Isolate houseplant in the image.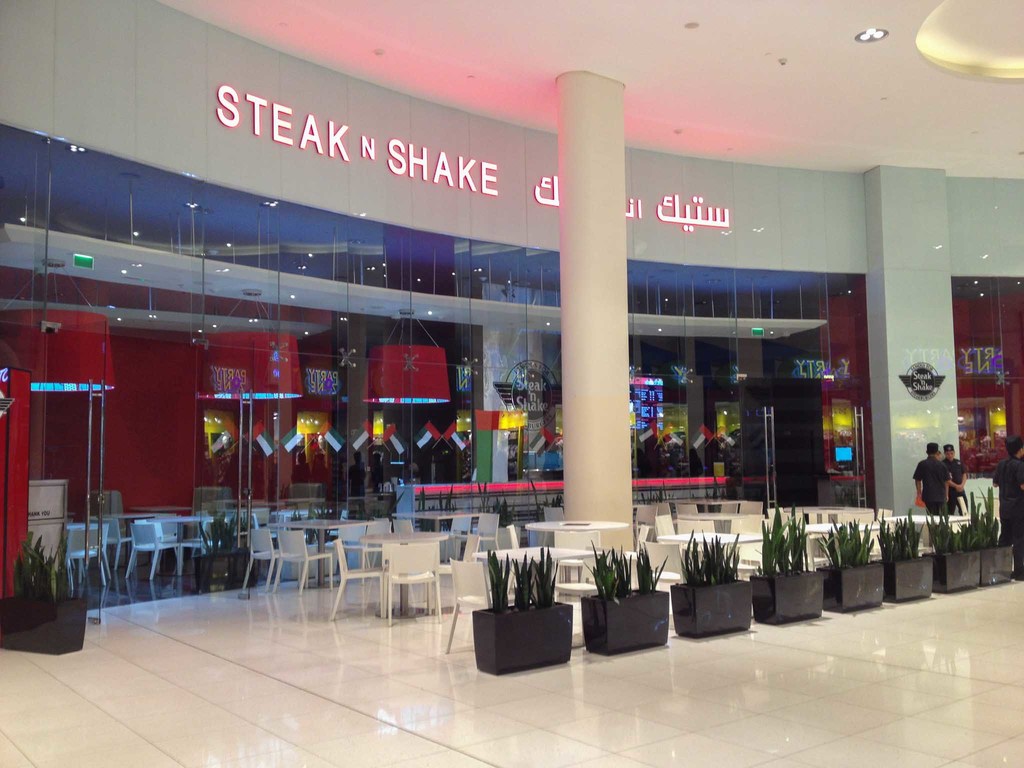
Isolated region: (924,491,981,590).
